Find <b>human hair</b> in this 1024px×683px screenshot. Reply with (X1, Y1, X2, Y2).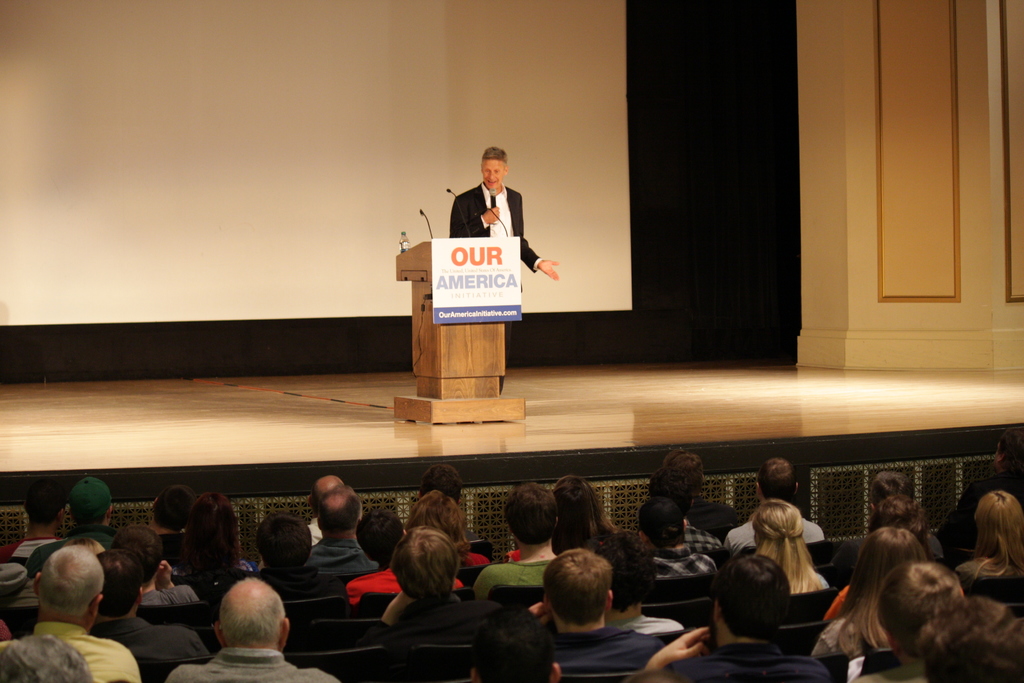
(708, 551, 792, 641).
